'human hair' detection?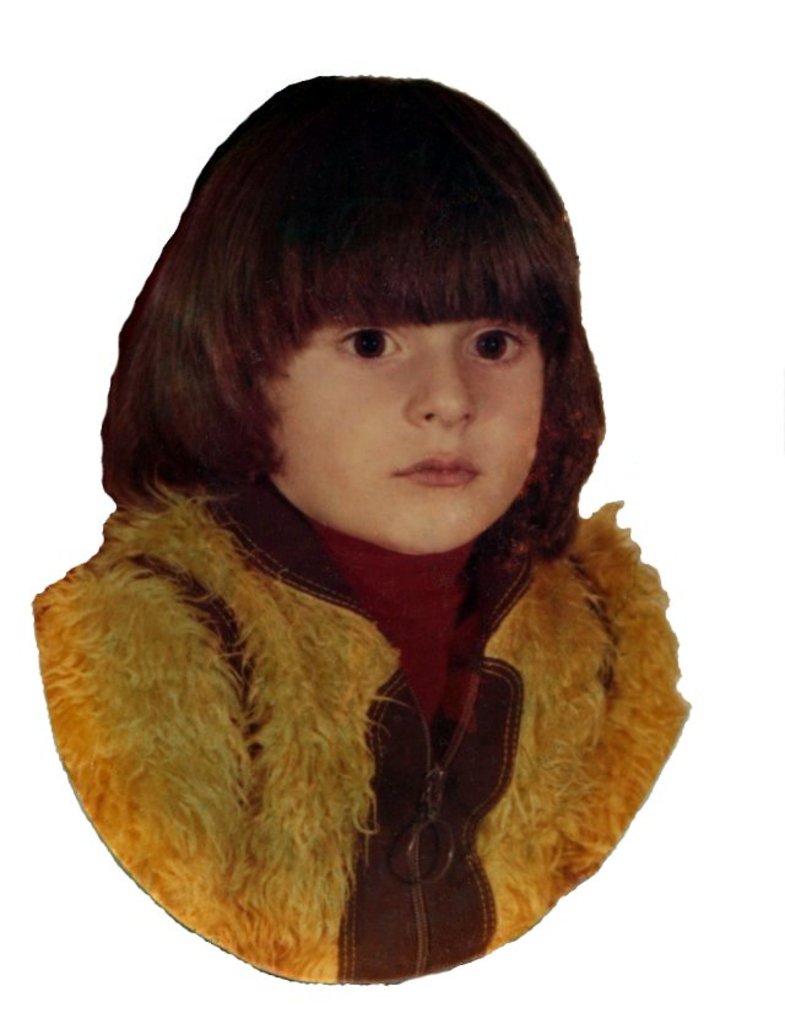
bbox=[115, 67, 611, 531]
